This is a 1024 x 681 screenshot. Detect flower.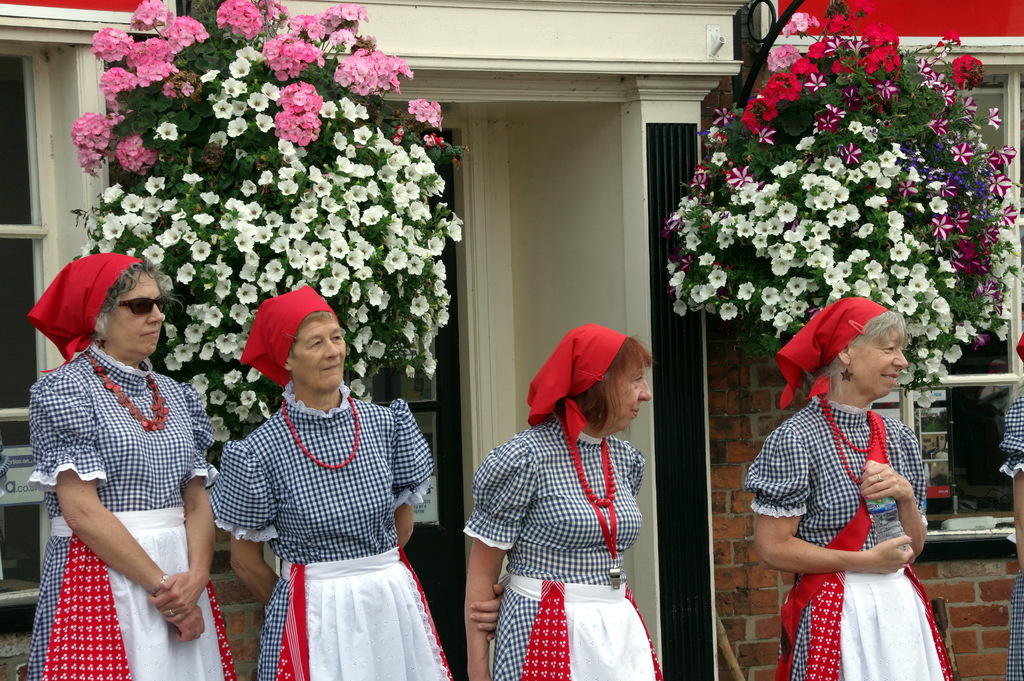
230:99:246:116.
